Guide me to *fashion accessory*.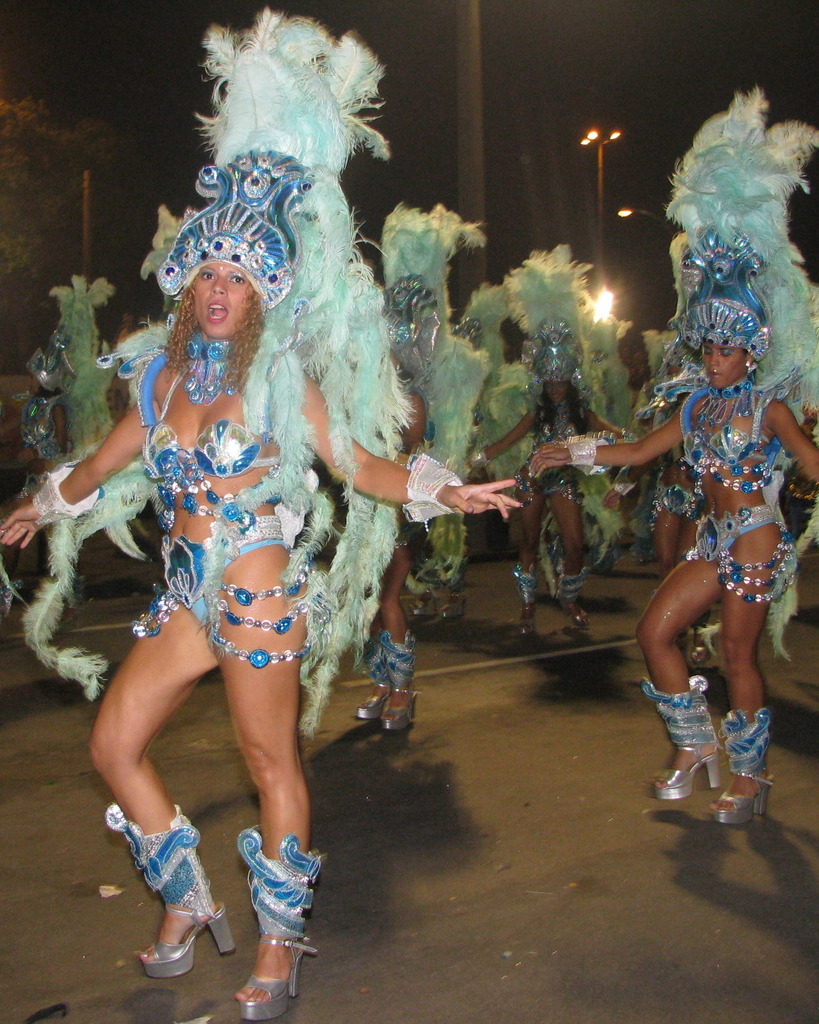
Guidance: region(694, 372, 754, 426).
